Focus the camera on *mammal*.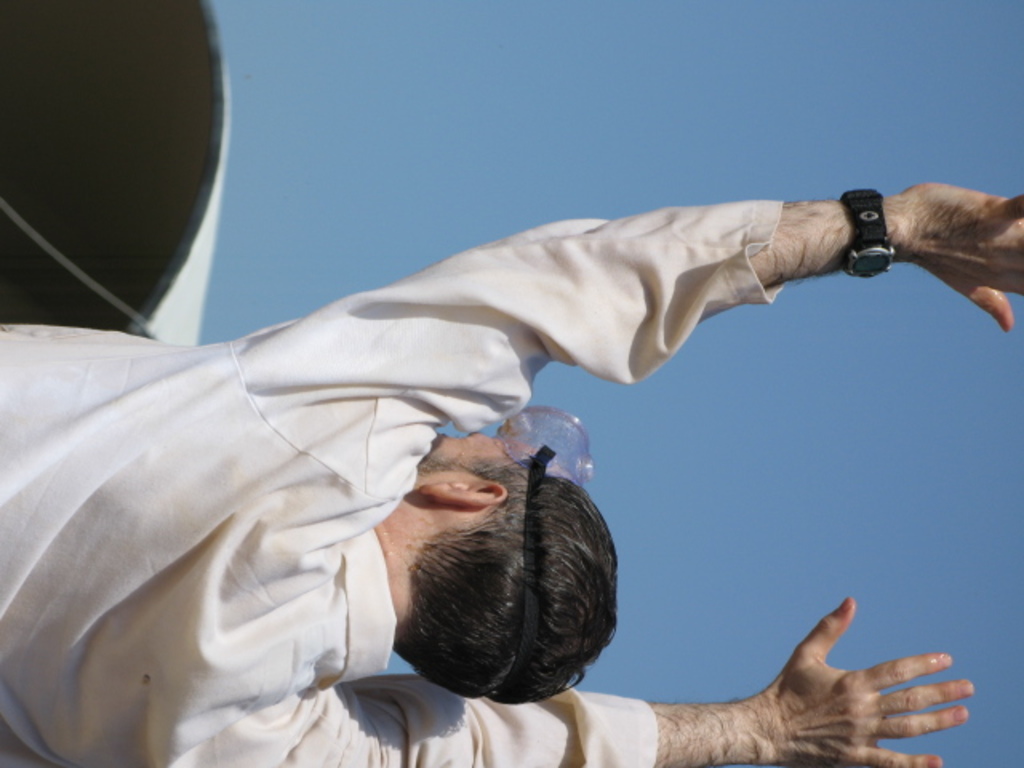
Focus region: {"x1": 0, "y1": 178, "x2": 1022, "y2": 766}.
